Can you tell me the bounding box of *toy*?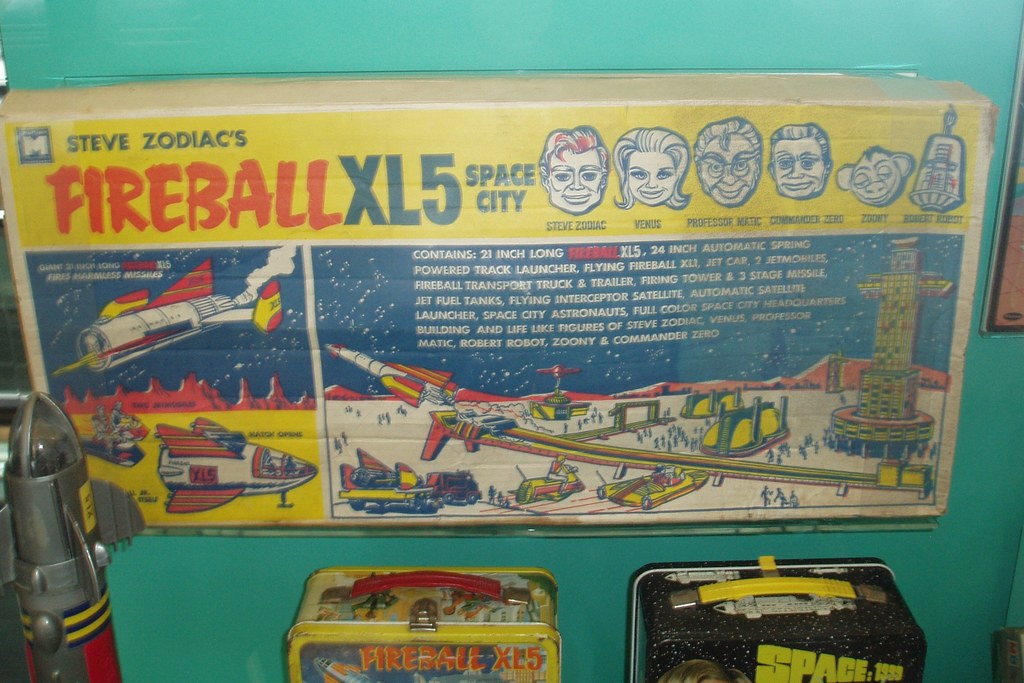
bbox(59, 257, 284, 376).
